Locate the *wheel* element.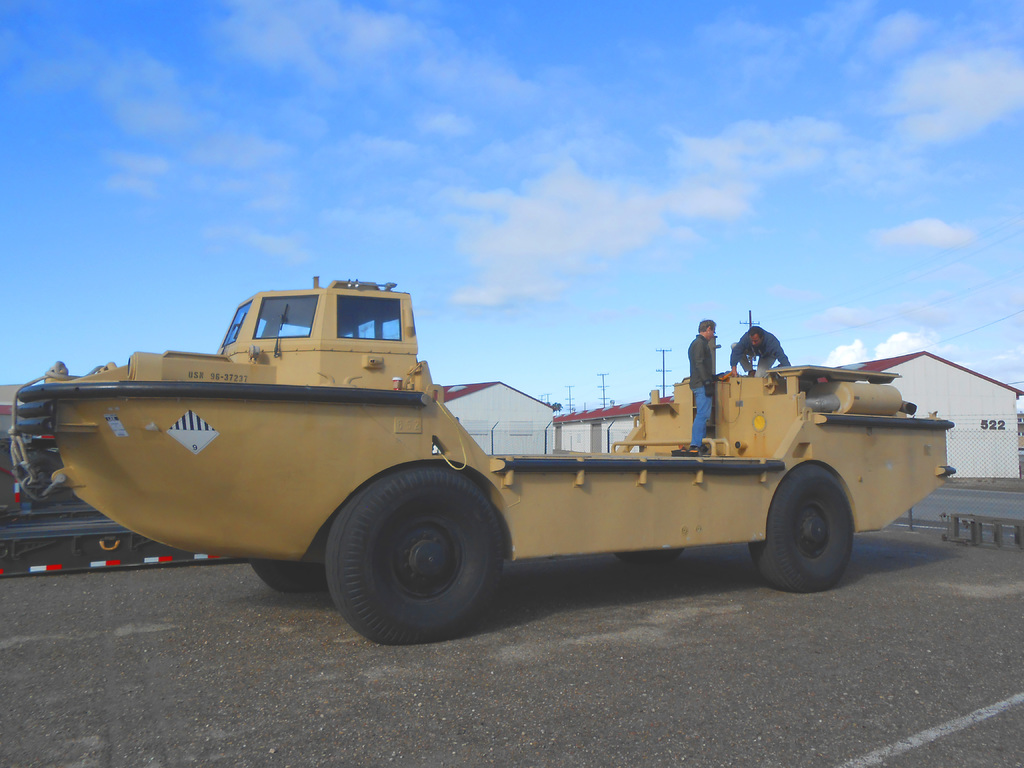
Element bbox: {"x1": 751, "y1": 464, "x2": 853, "y2": 593}.
